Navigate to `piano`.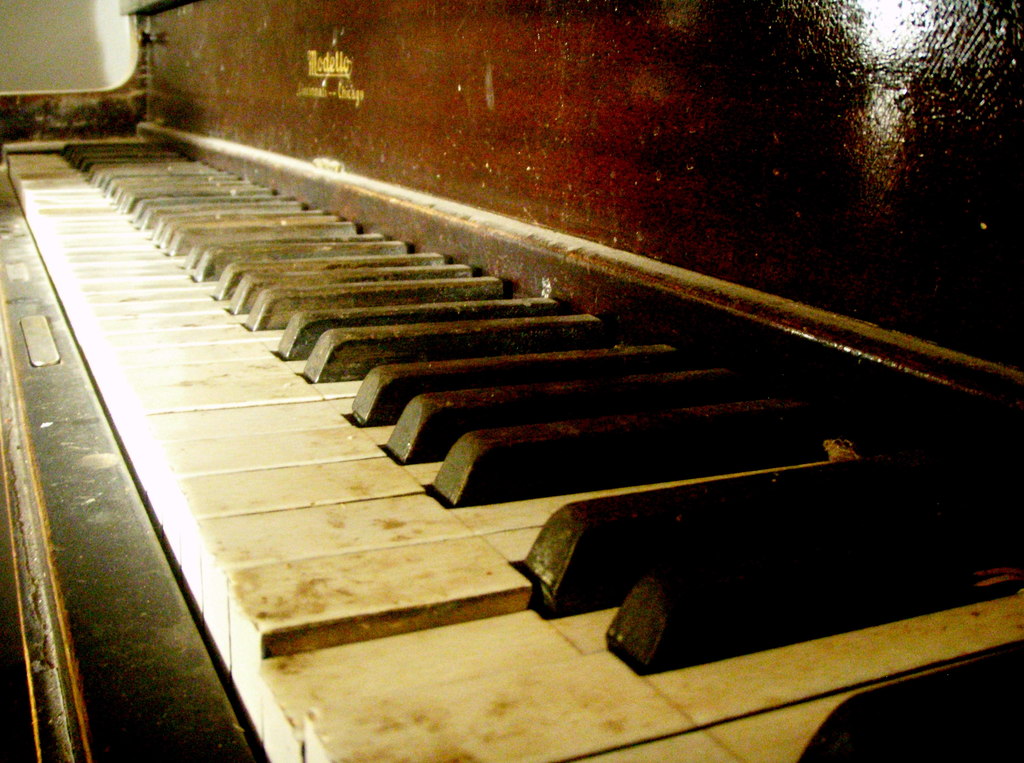
Navigation target: region(0, 0, 1023, 758).
